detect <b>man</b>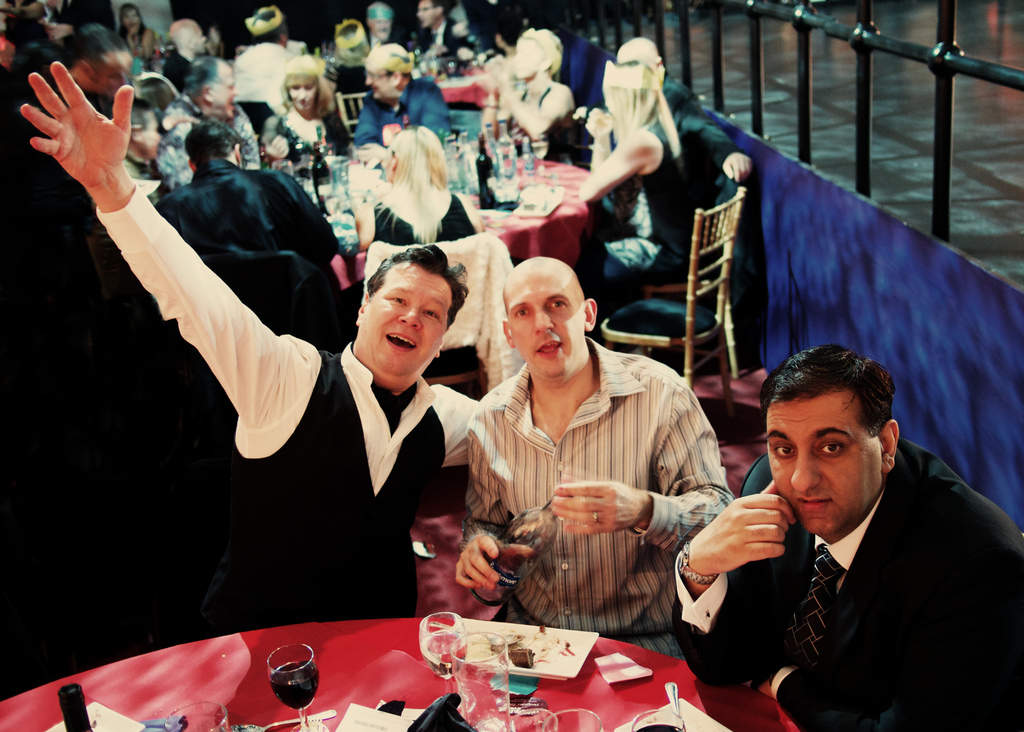
113:97:167:184
